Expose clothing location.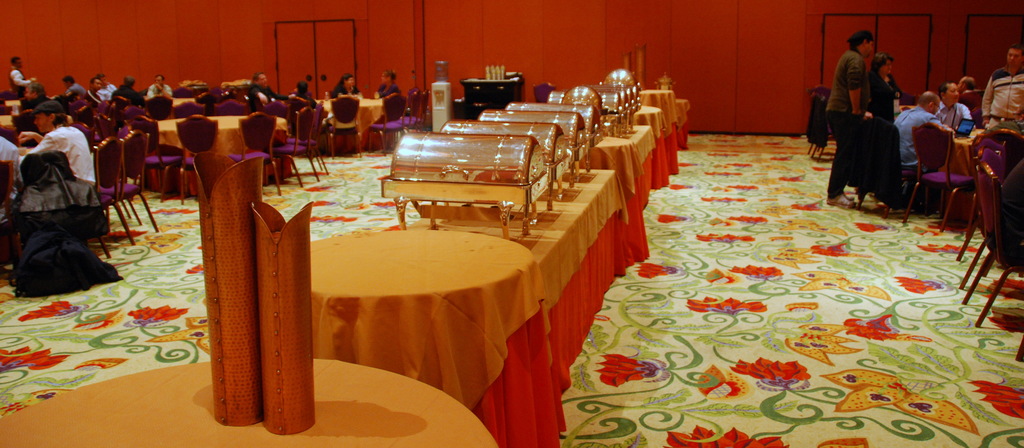
Exposed at 147/80/172/95.
